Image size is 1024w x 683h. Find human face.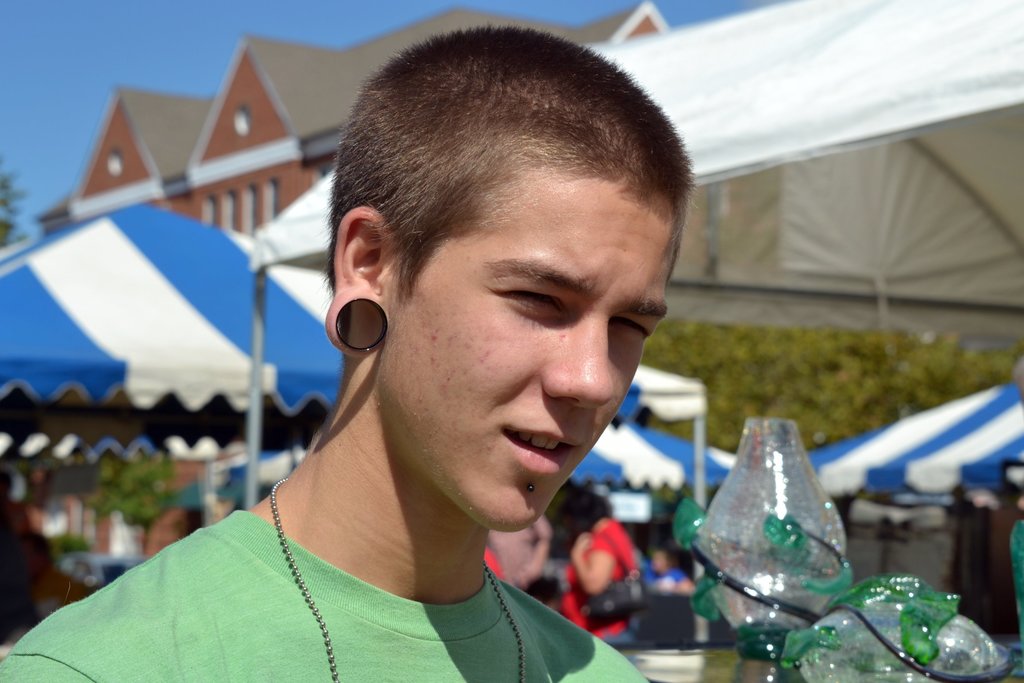
BBox(385, 186, 682, 528).
